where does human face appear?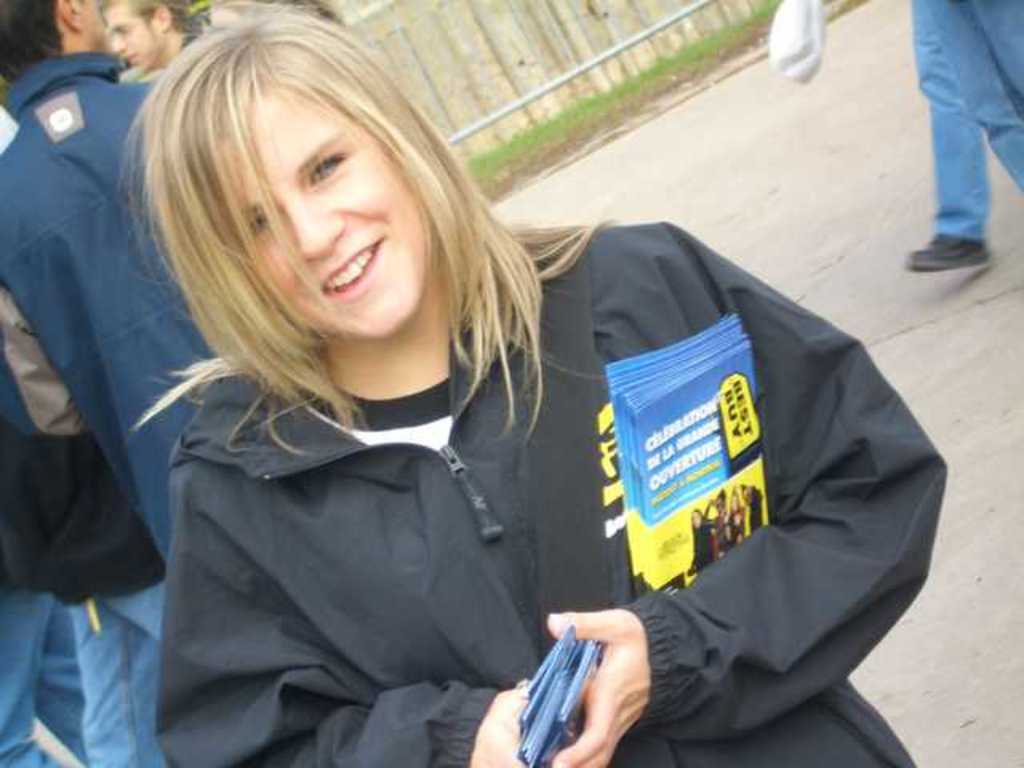
Appears at box=[110, 0, 165, 69].
